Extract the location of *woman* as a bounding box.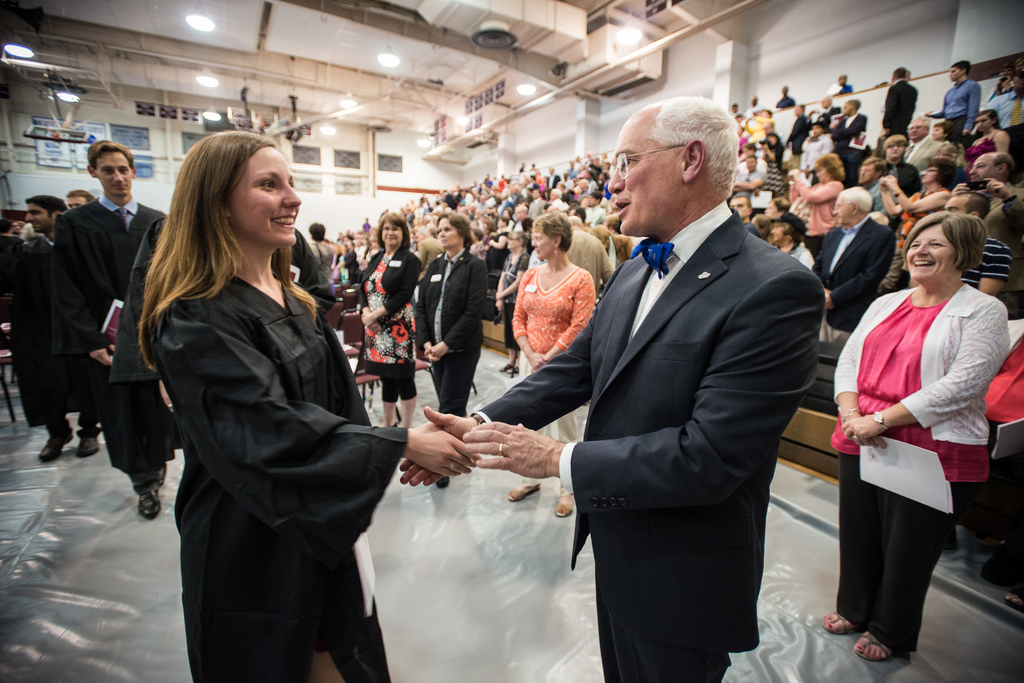
[415, 212, 490, 490].
